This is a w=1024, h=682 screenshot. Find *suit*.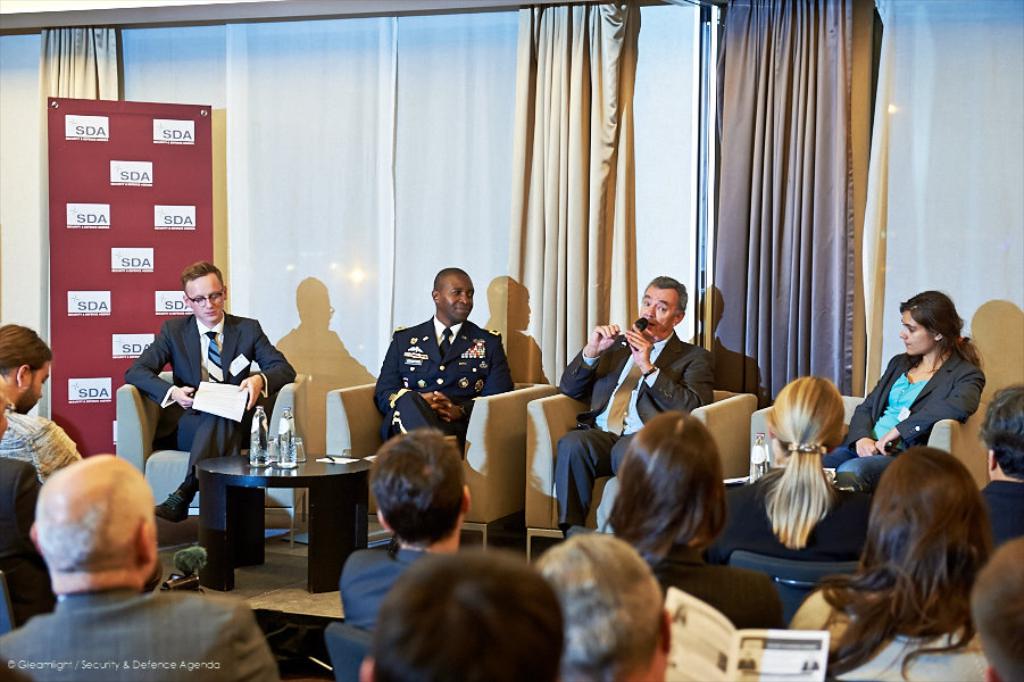
Bounding box: bbox=(551, 330, 716, 531).
